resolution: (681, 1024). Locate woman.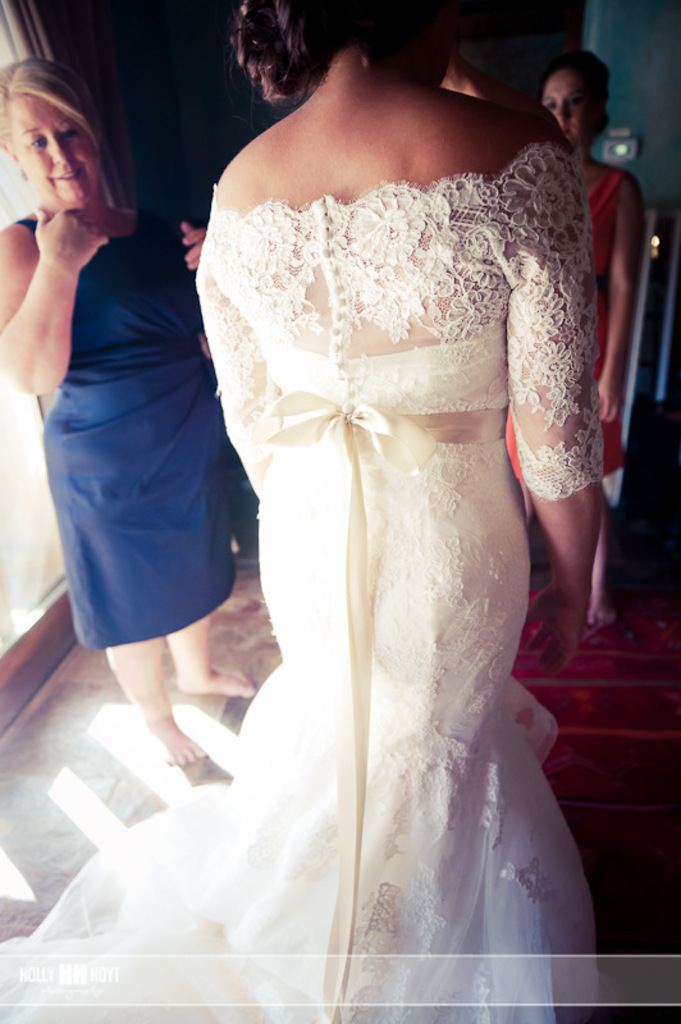
157, 26, 655, 988.
